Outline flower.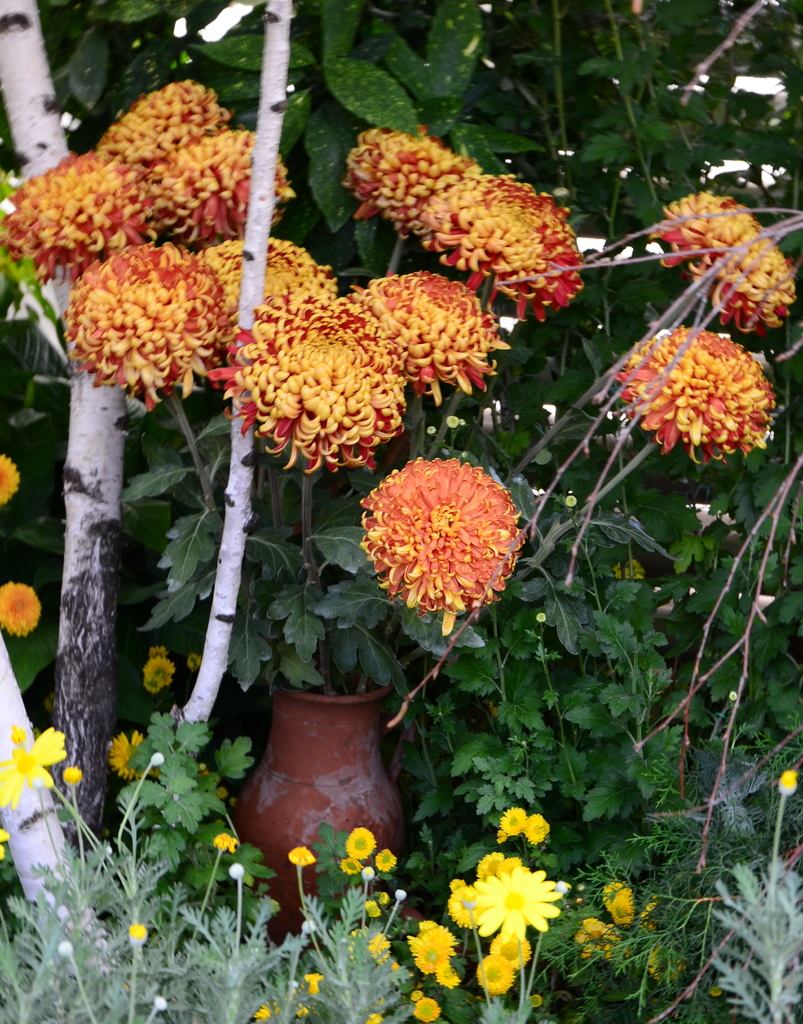
Outline: bbox(201, 299, 411, 474).
